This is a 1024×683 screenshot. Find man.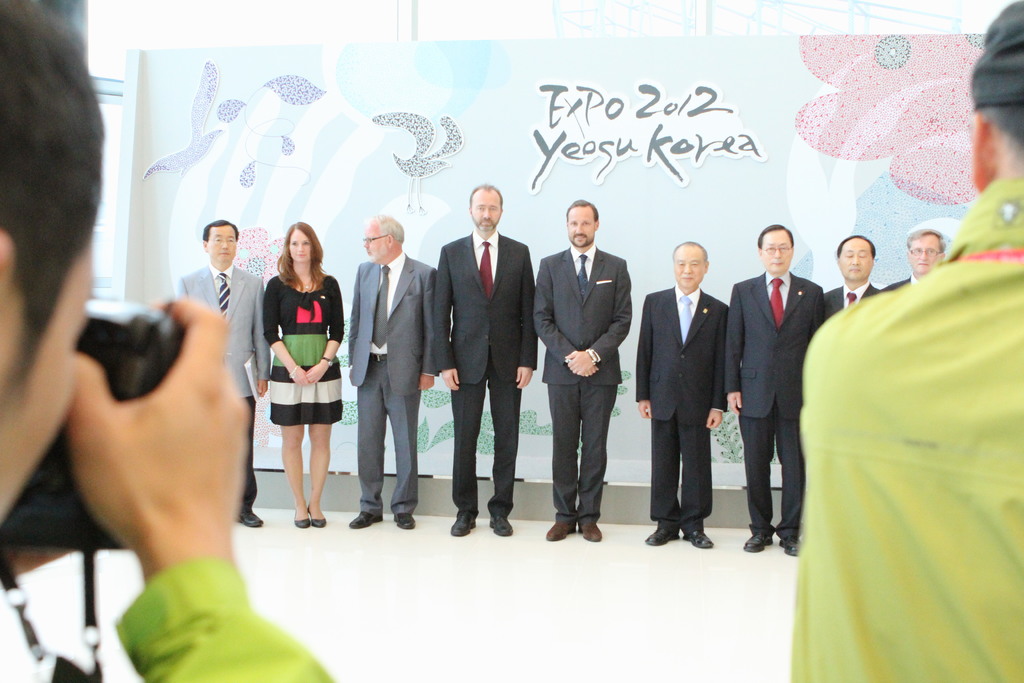
Bounding box: (743,201,841,563).
